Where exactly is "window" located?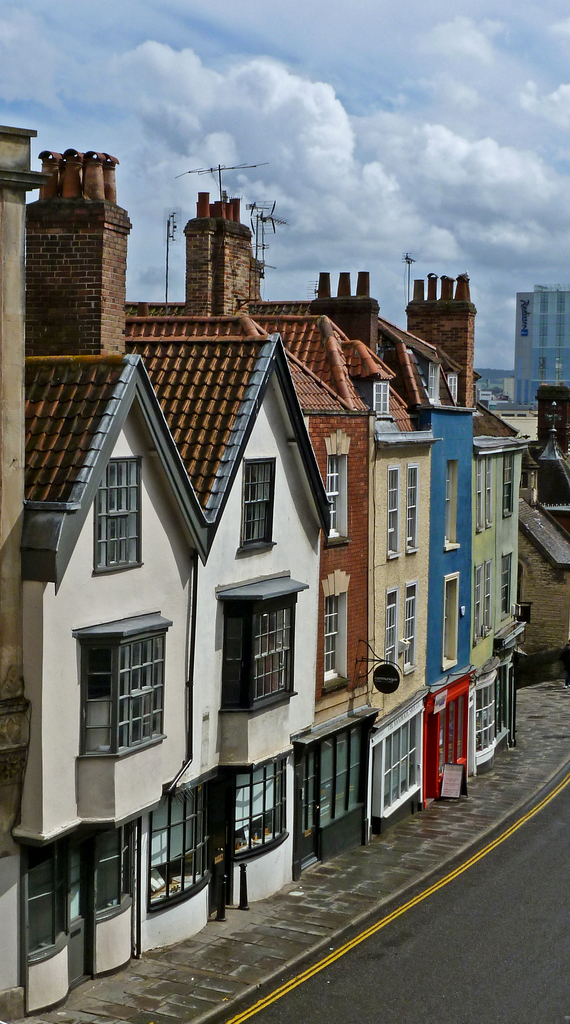
Its bounding box is box=[306, 741, 361, 815].
